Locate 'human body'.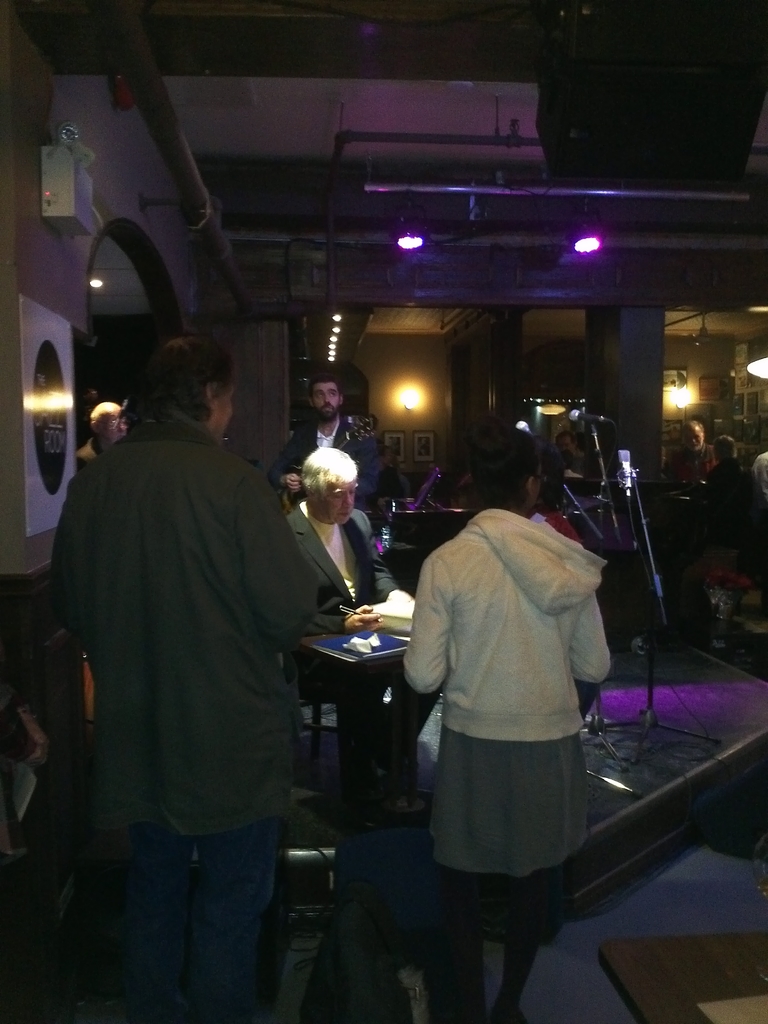
Bounding box: <box>413,435,636,992</box>.
